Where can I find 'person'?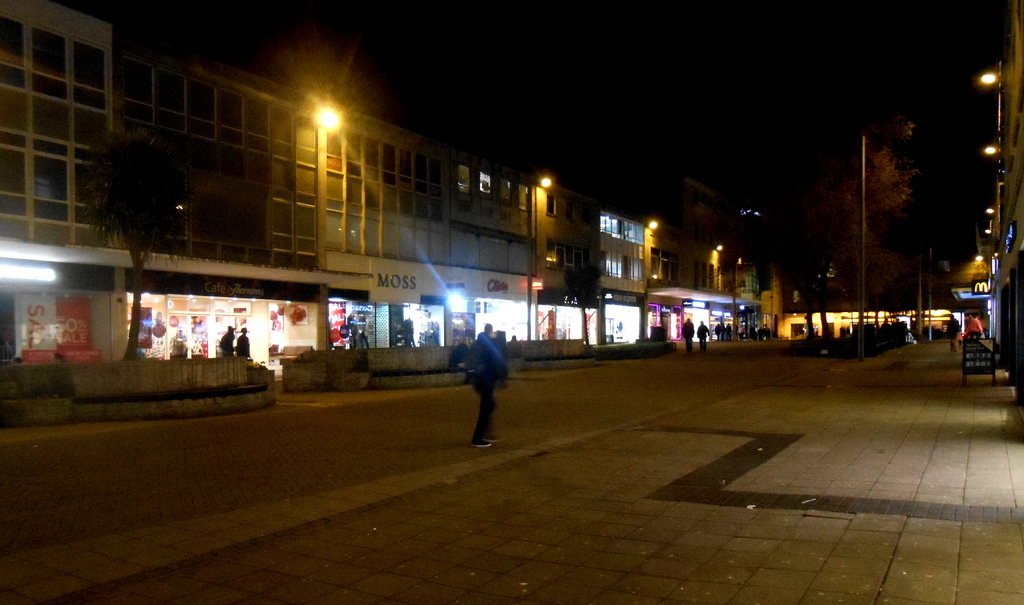
You can find it at (x1=963, y1=312, x2=987, y2=340).
